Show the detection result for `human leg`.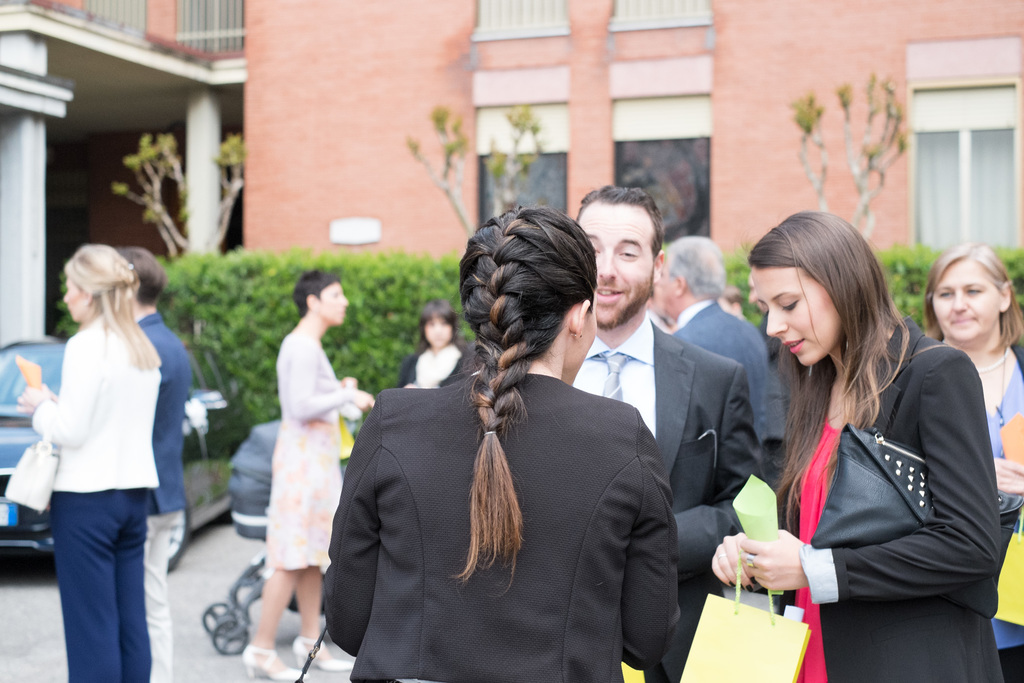
rect(137, 509, 192, 680).
